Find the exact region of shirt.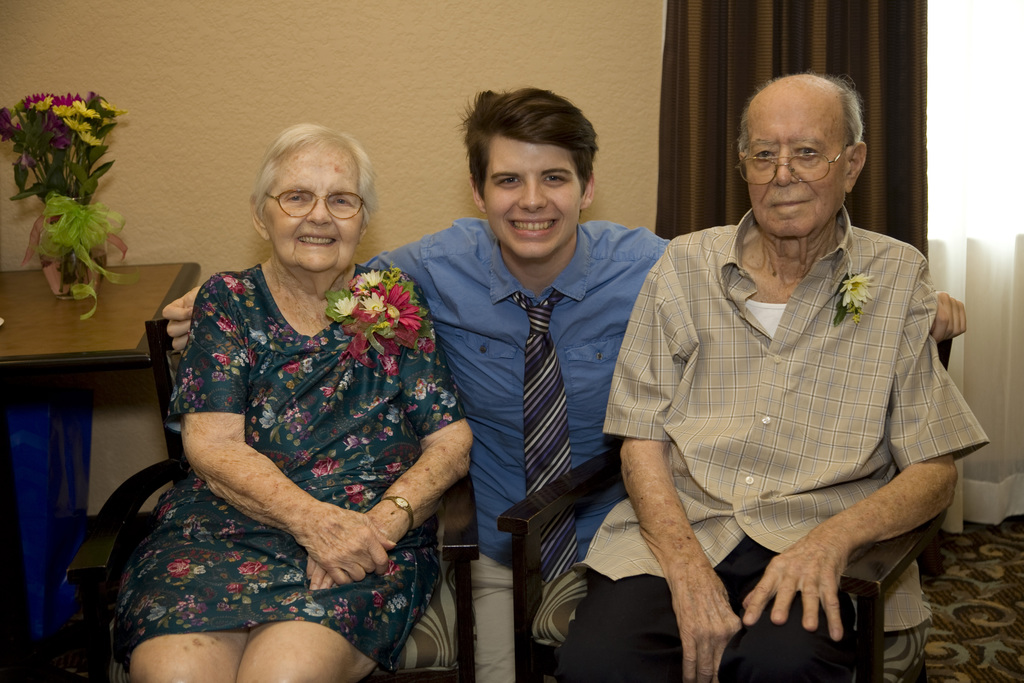
Exact region: {"x1": 616, "y1": 202, "x2": 976, "y2": 557}.
